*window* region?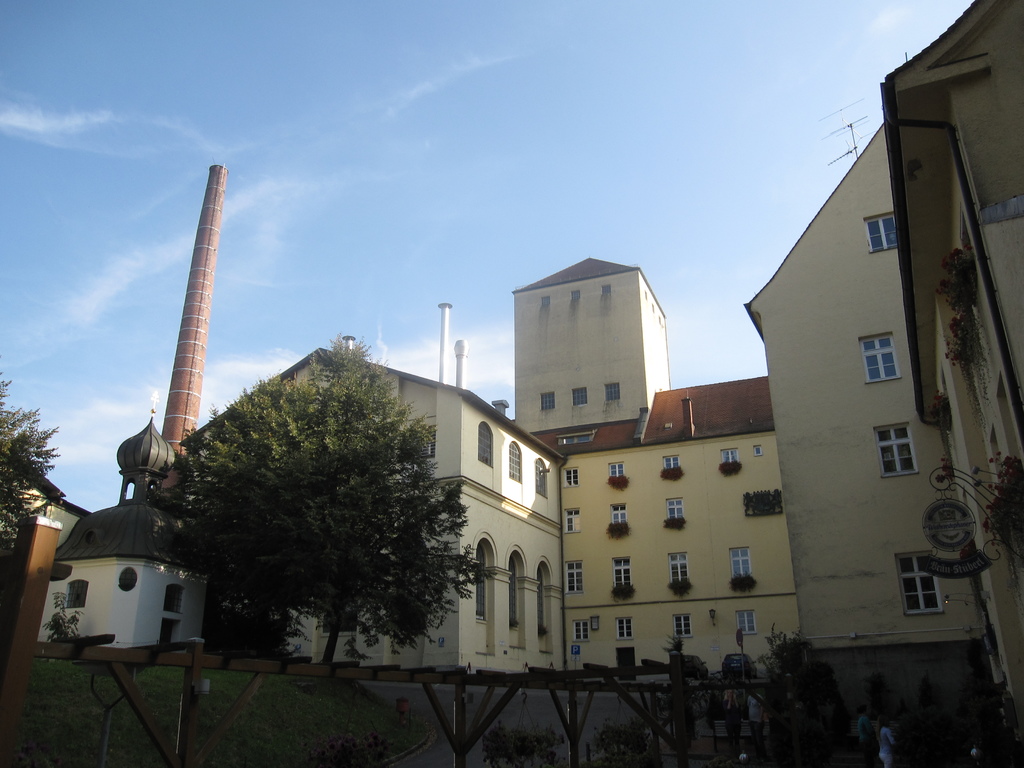
721 449 739 465
